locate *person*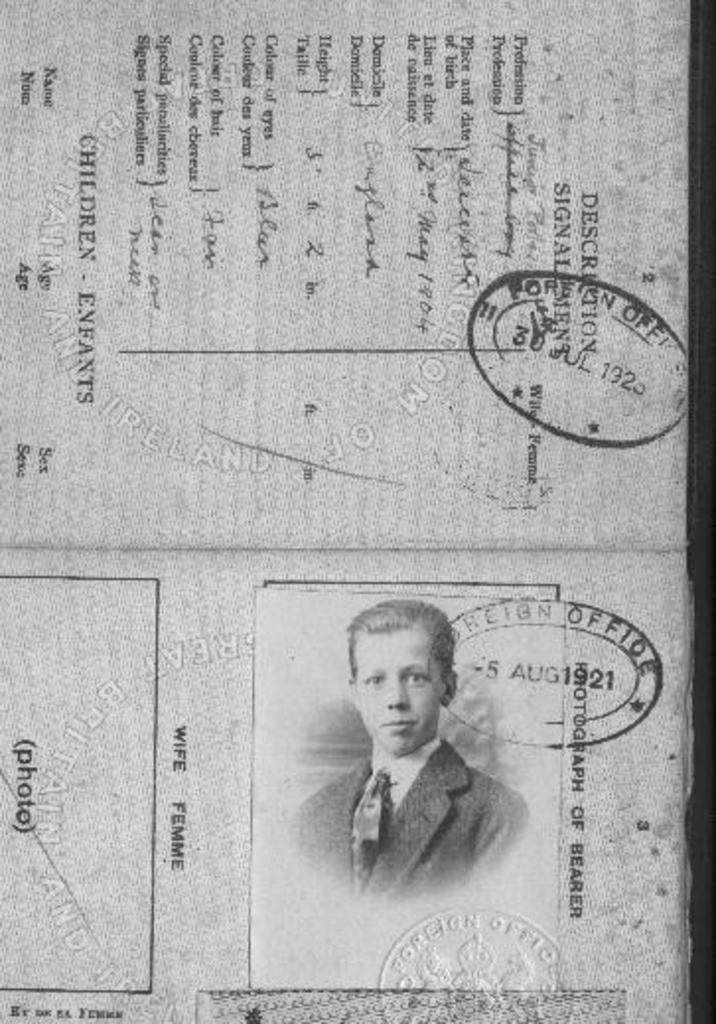
x1=306 y1=596 x2=531 y2=931
